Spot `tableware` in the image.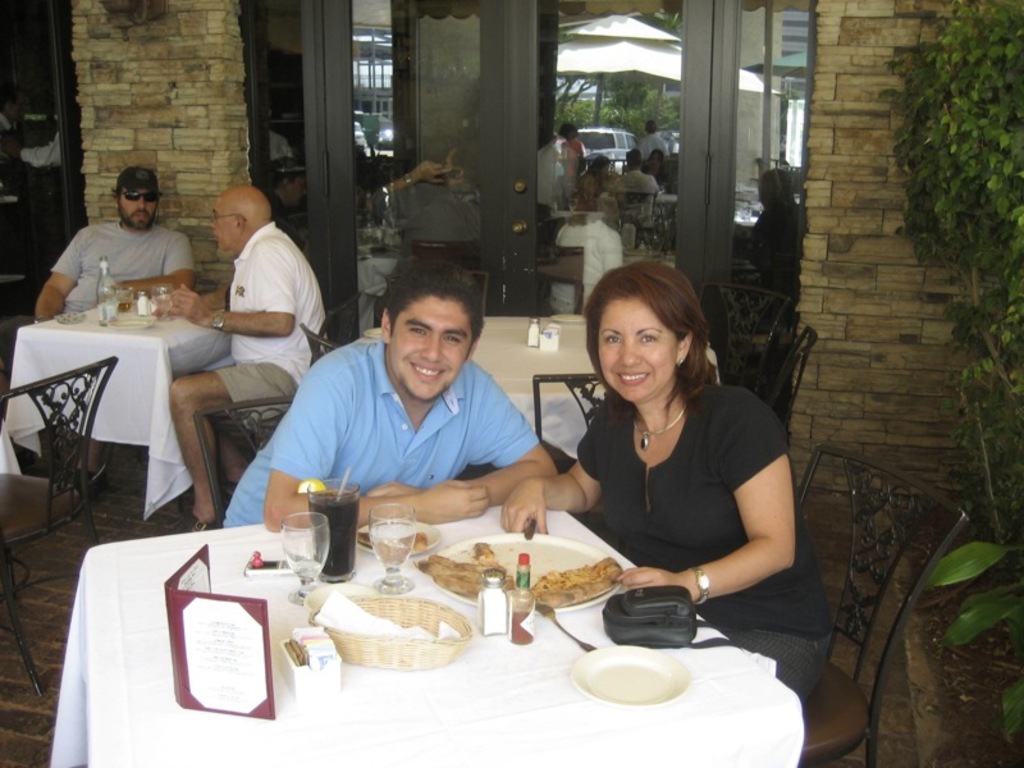
`tableware` found at <region>431, 531, 626, 618</region>.
